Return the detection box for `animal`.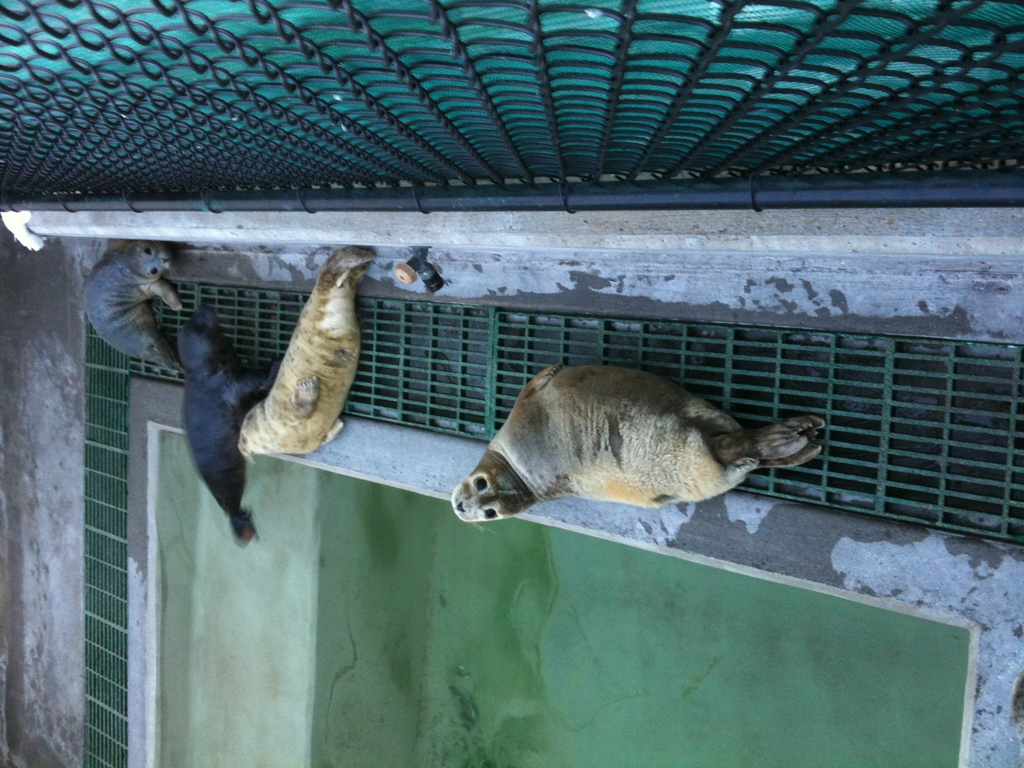
l=448, t=361, r=826, b=533.
